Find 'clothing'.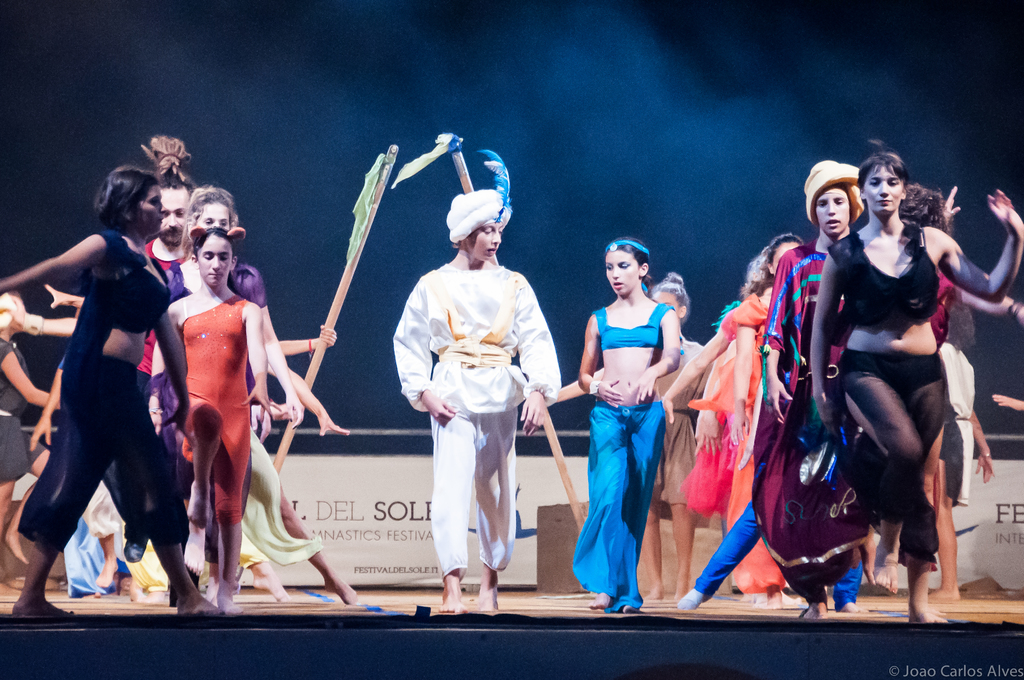
754 236 871 602.
